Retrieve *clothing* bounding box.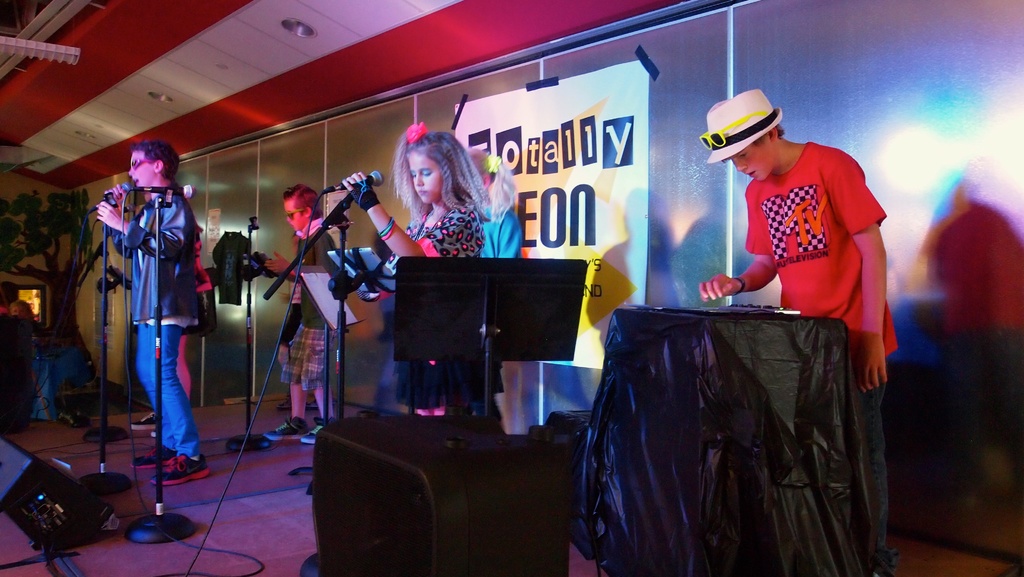
Bounding box: rect(452, 194, 525, 432).
